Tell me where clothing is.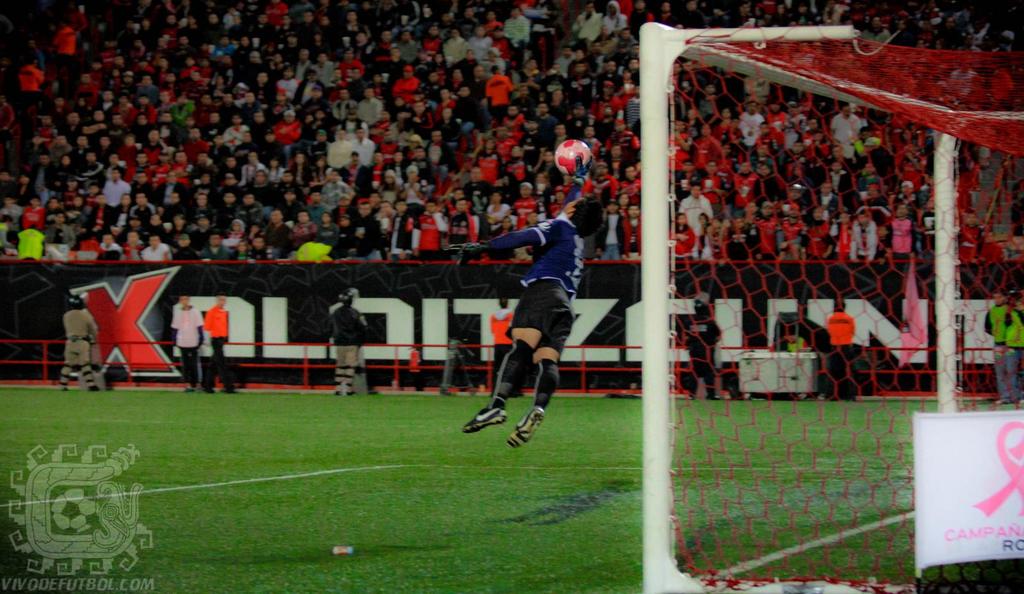
clothing is at [left=851, top=220, right=883, bottom=260].
